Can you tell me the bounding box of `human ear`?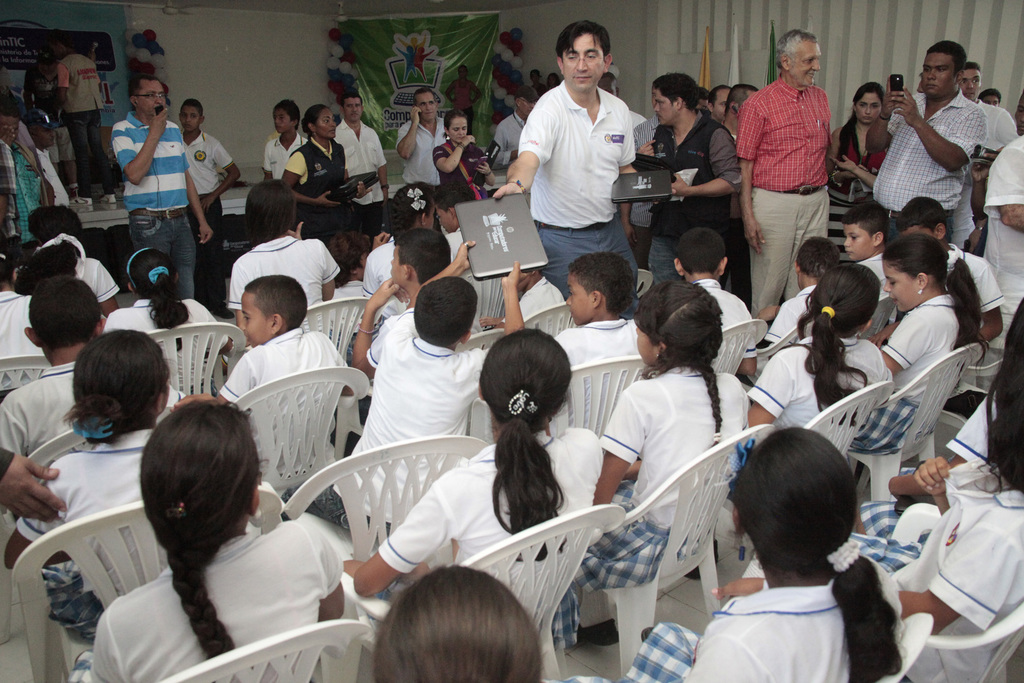
x1=675 y1=259 x2=684 y2=275.
